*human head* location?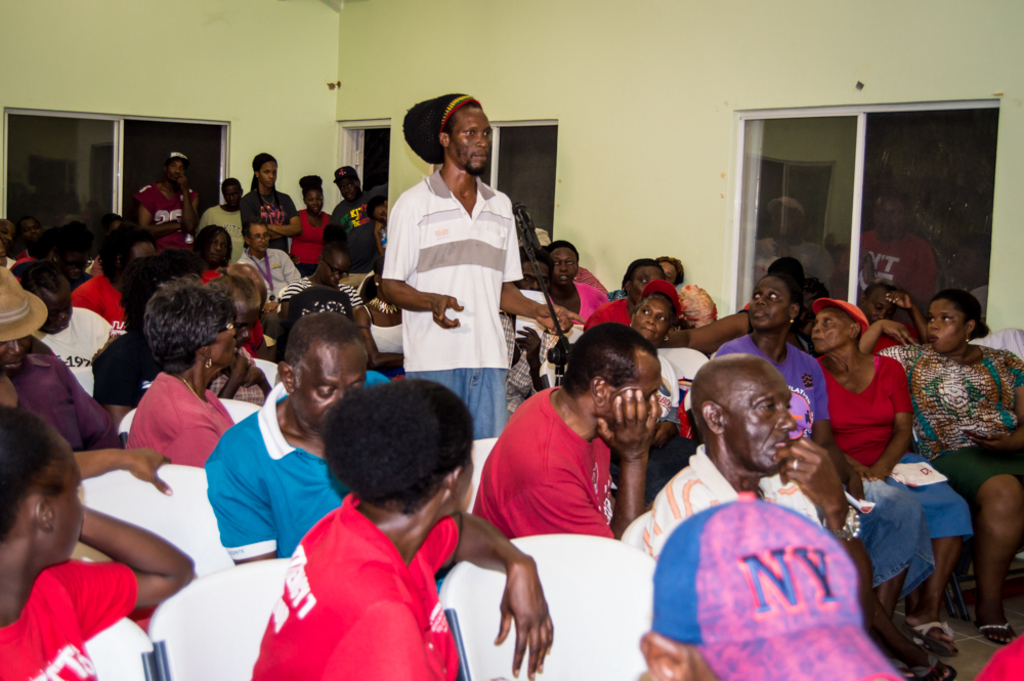
rect(251, 217, 273, 252)
